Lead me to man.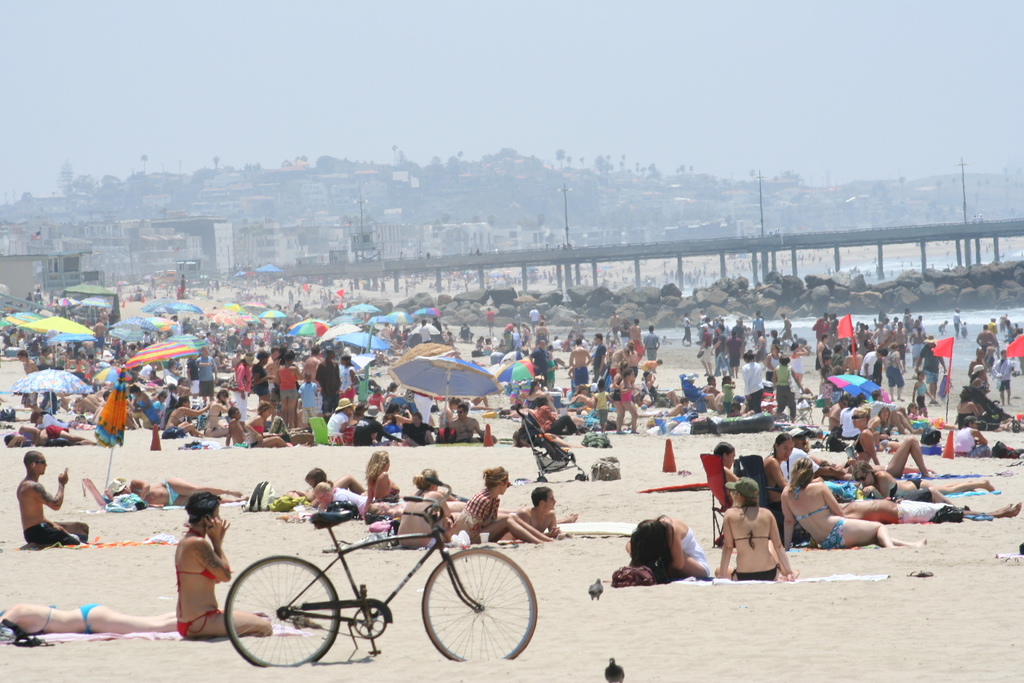
Lead to [left=492, top=488, right=559, bottom=539].
